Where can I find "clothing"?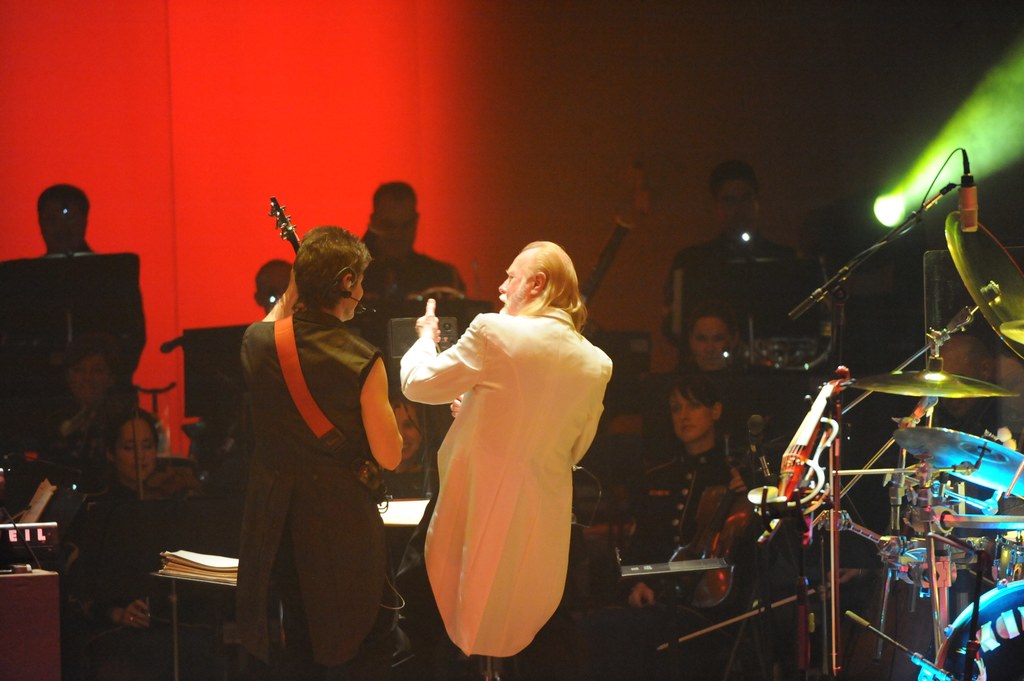
You can find it at left=351, top=251, right=471, bottom=316.
